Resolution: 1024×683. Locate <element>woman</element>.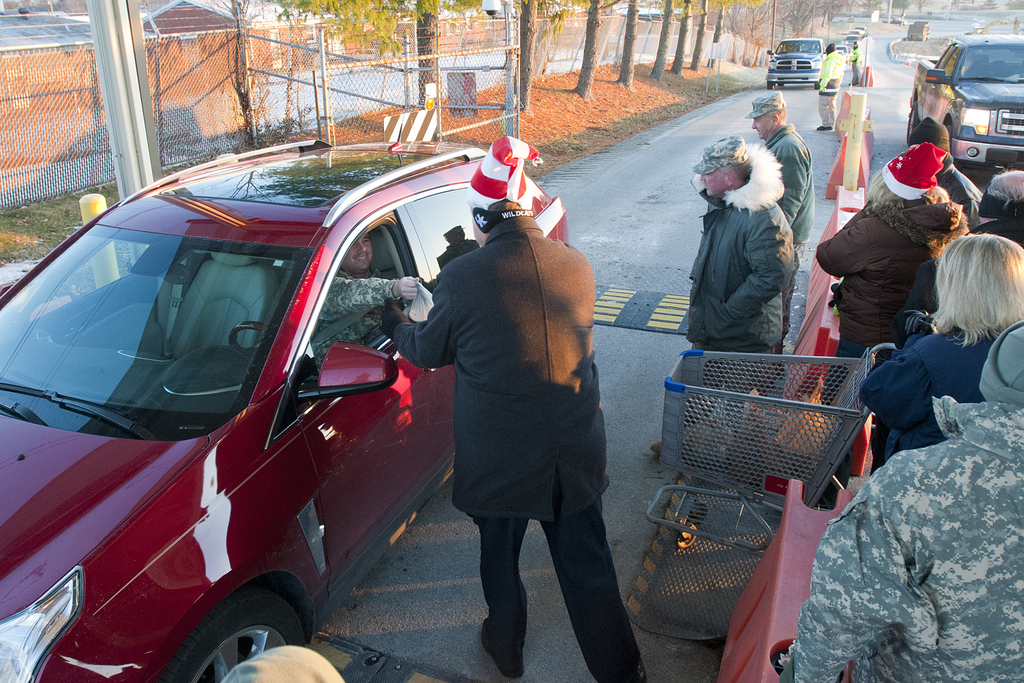
811/140/960/473.
